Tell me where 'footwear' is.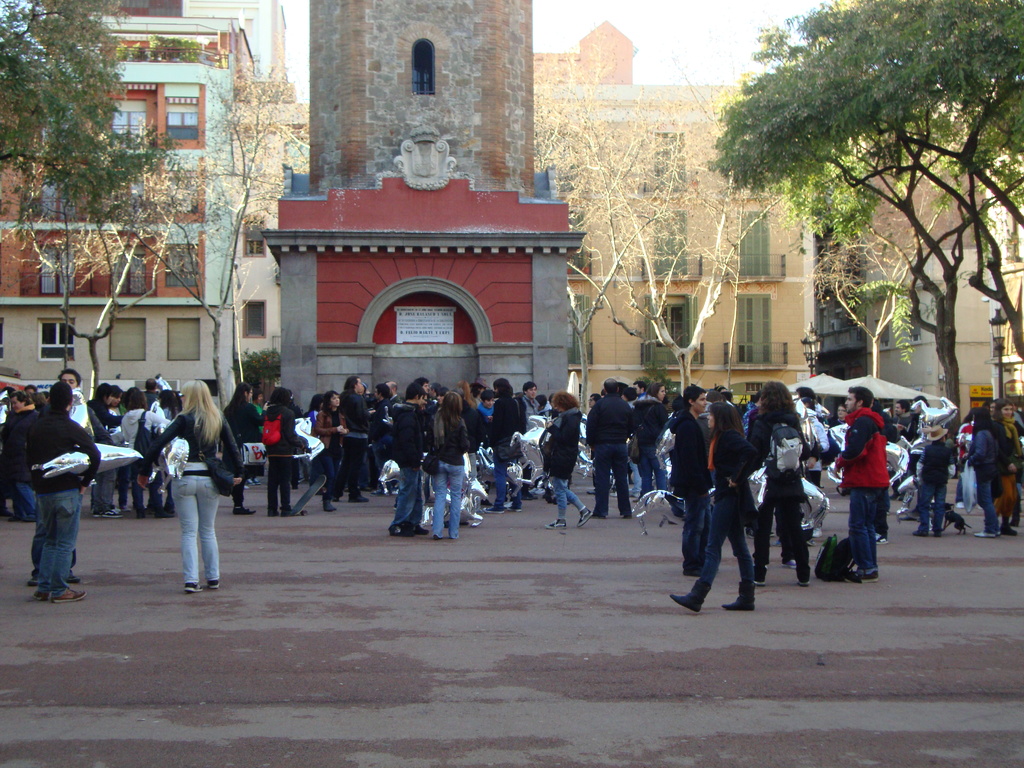
'footwear' is at detection(849, 572, 878, 583).
